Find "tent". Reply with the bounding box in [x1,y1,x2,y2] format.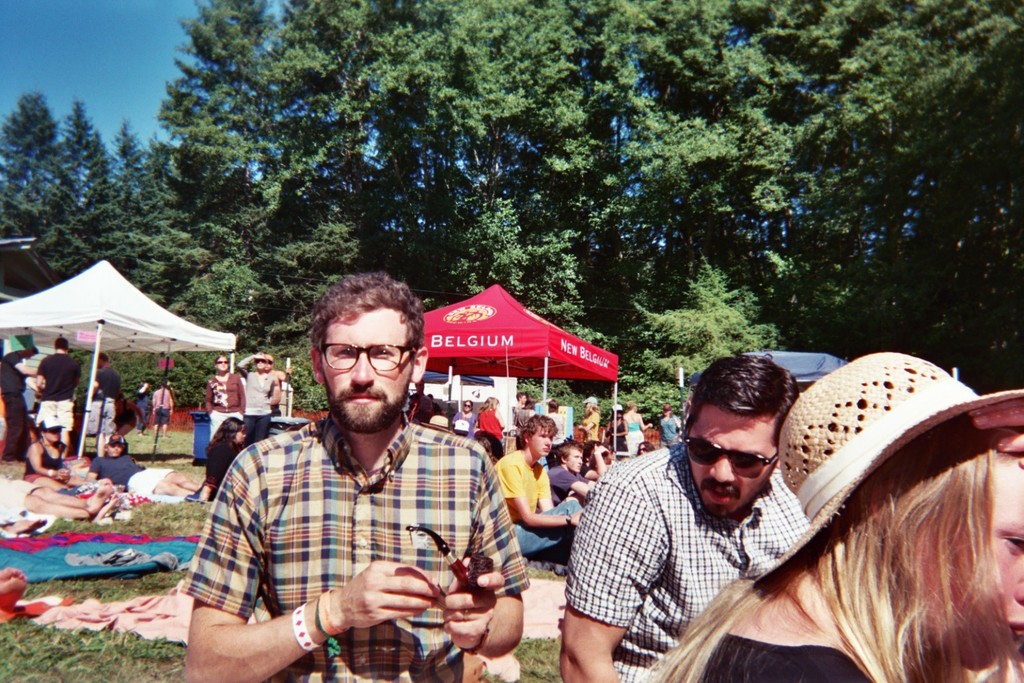
[10,252,251,456].
